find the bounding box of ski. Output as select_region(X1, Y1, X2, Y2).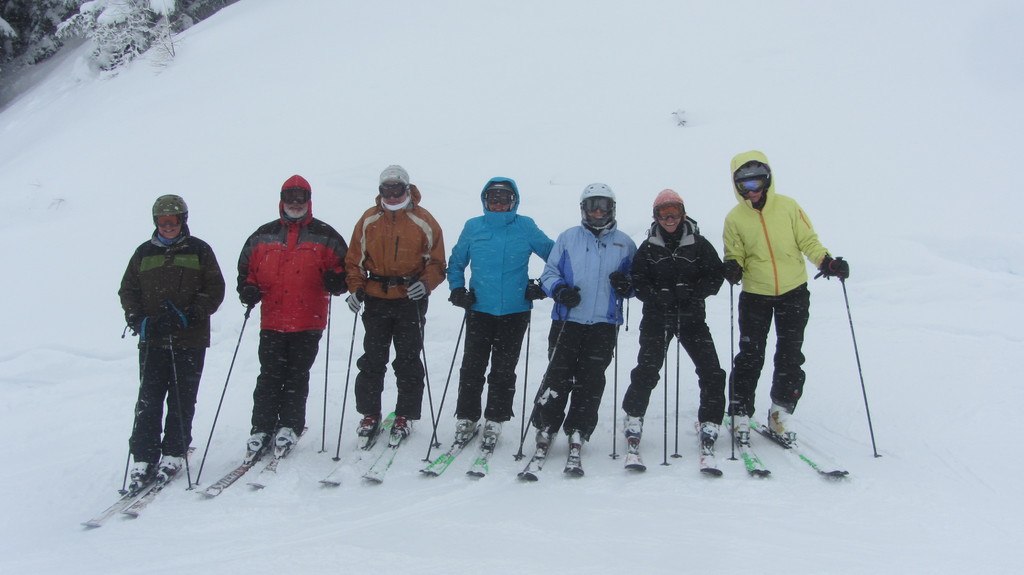
select_region(79, 442, 201, 525).
